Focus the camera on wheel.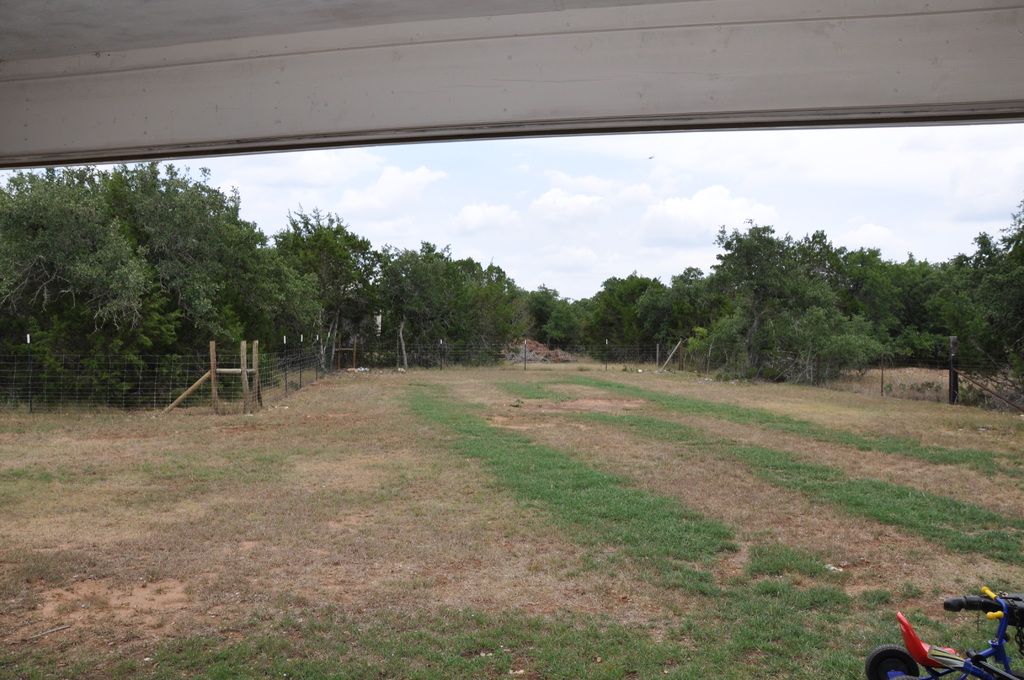
Focus region: select_region(860, 643, 918, 679).
